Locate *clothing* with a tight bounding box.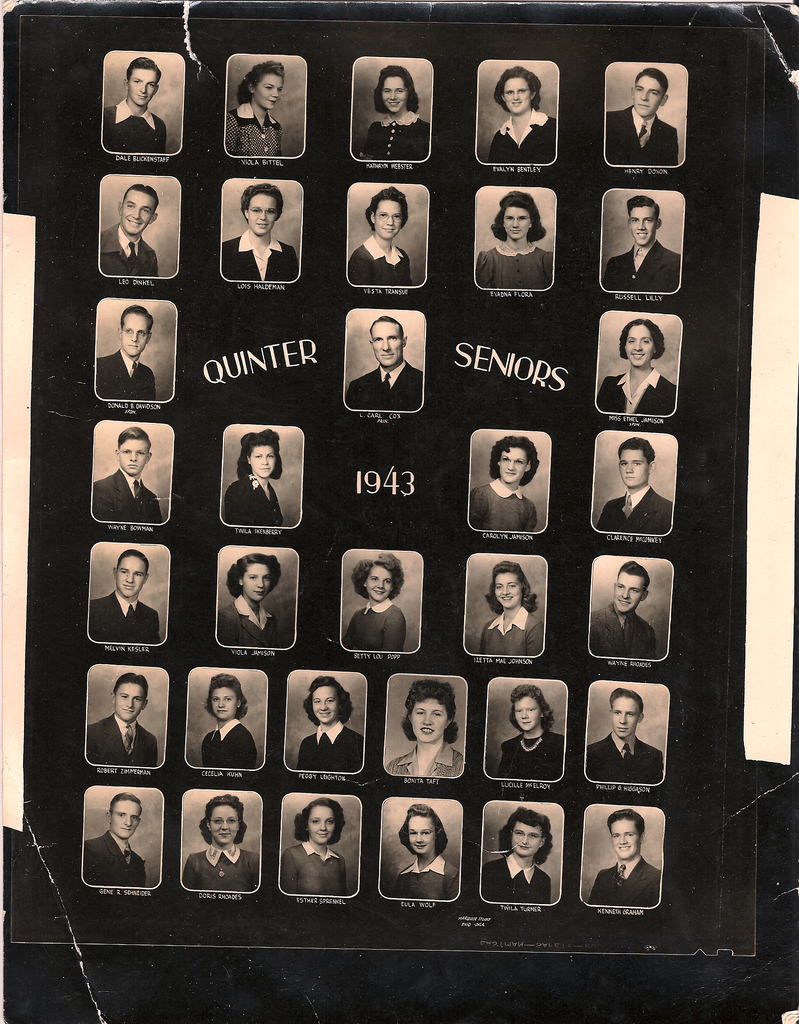
219 231 300 276.
